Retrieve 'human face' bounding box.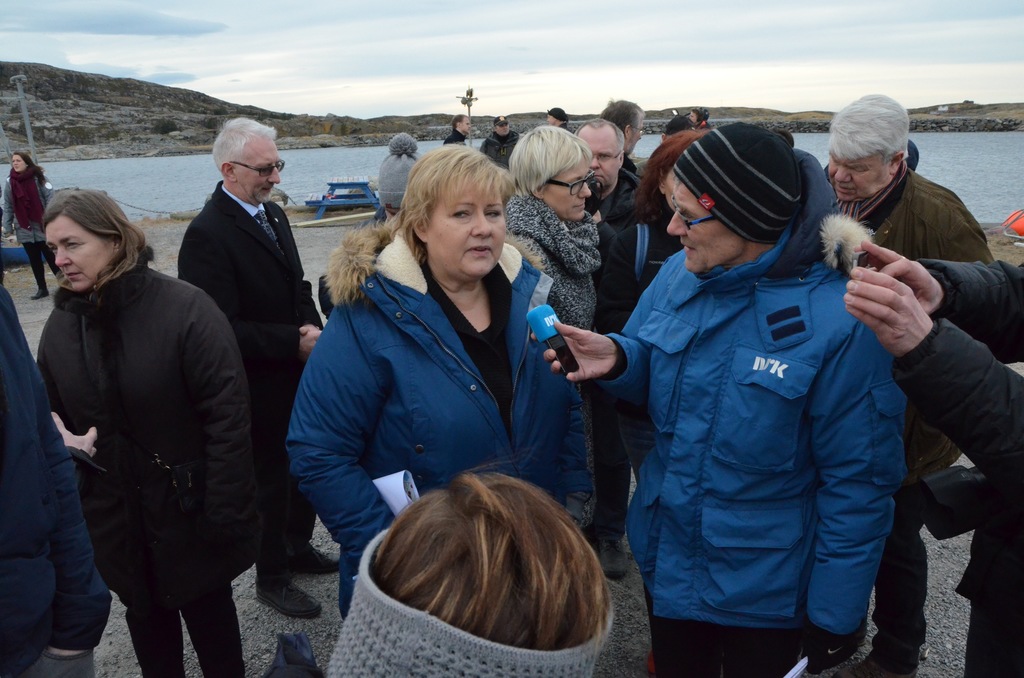
Bounding box: left=544, top=159, right=596, bottom=220.
